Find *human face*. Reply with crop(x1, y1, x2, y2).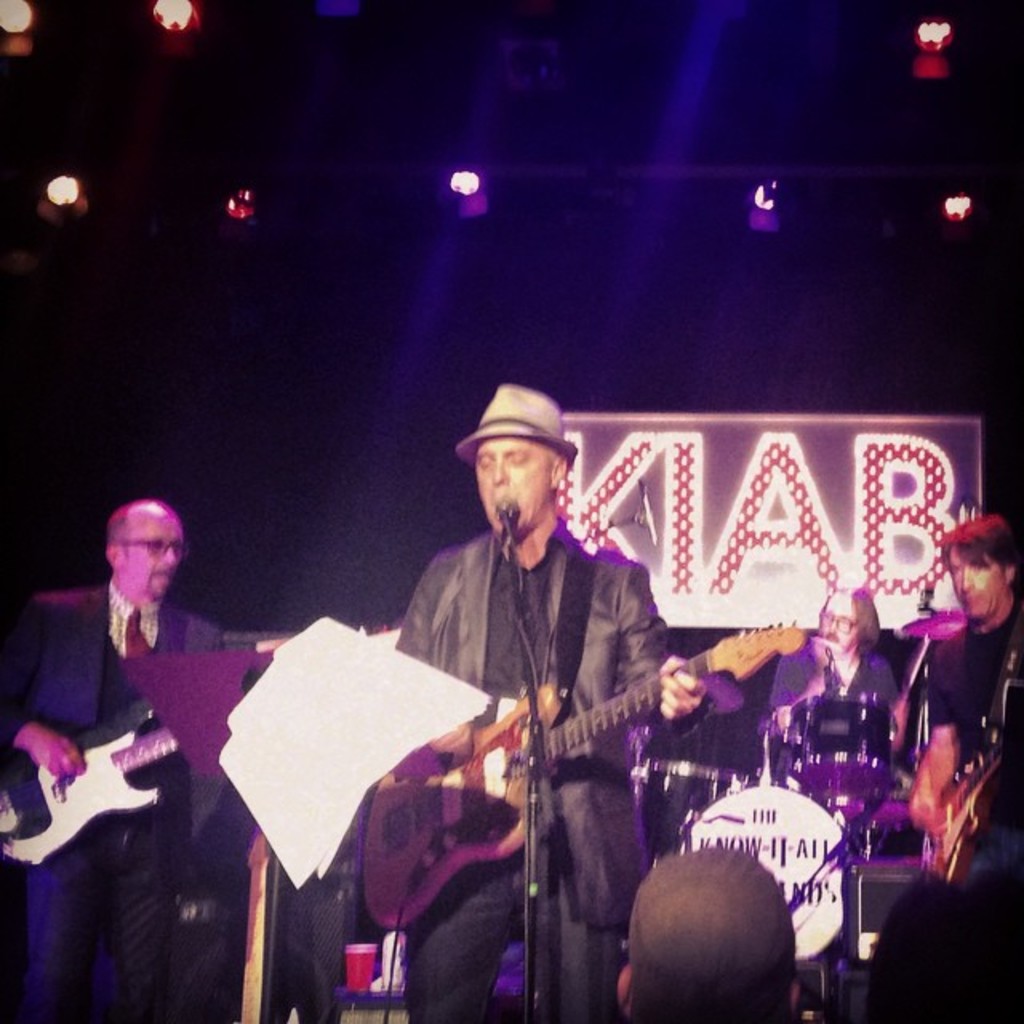
crop(944, 542, 1006, 622).
